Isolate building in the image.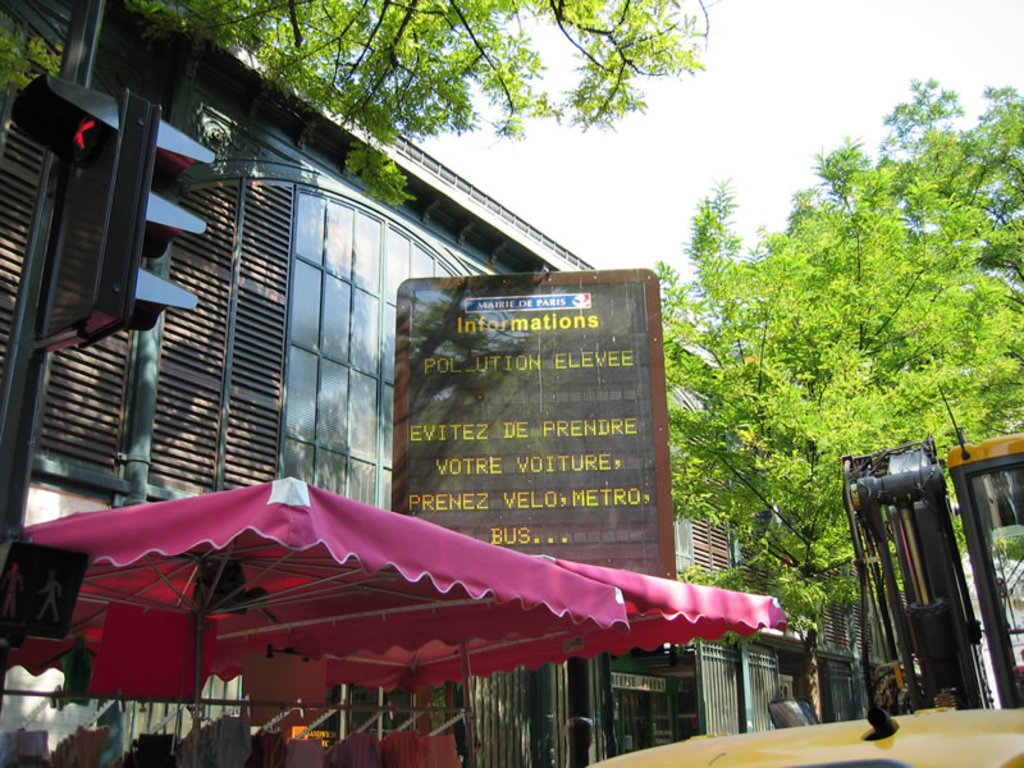
Isolated region: region(0, 0, 892, 767).
